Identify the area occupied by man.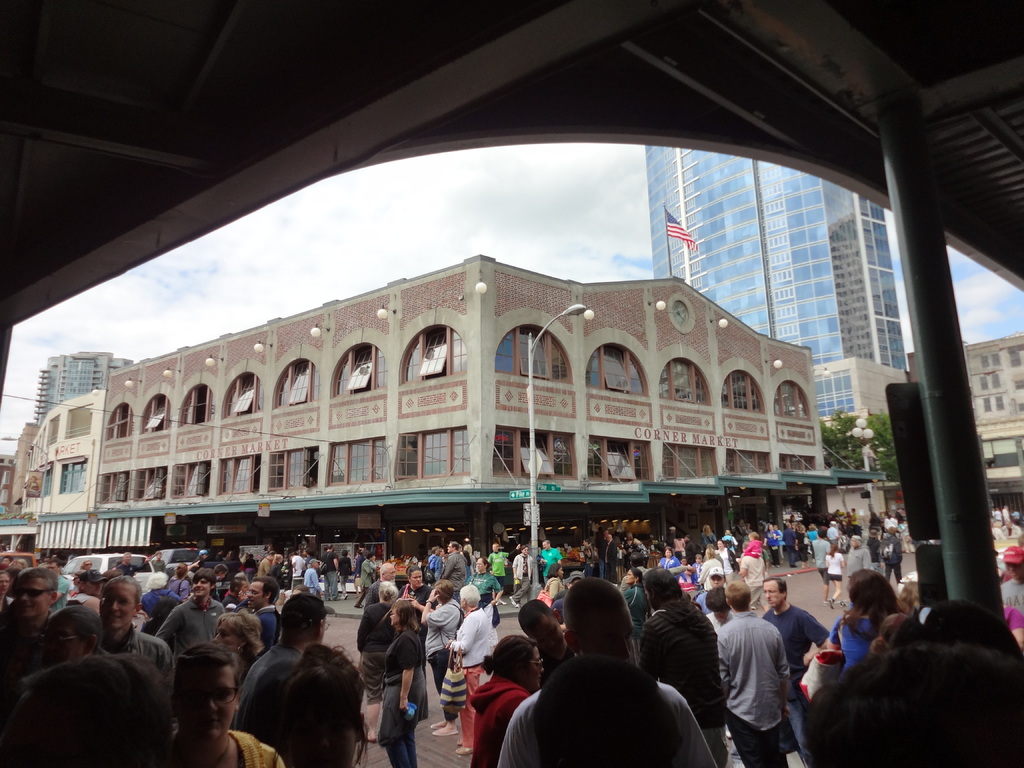
Area: (x1=227, y1=593, x2=332, y2=742).
